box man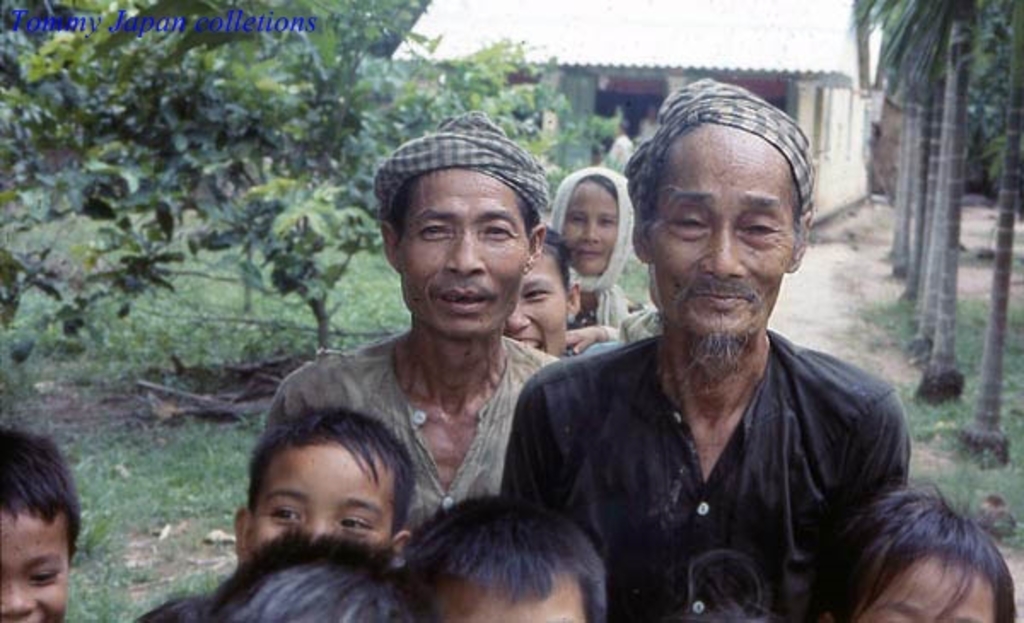
x1=266, y1=116, x2=577, y2=531
